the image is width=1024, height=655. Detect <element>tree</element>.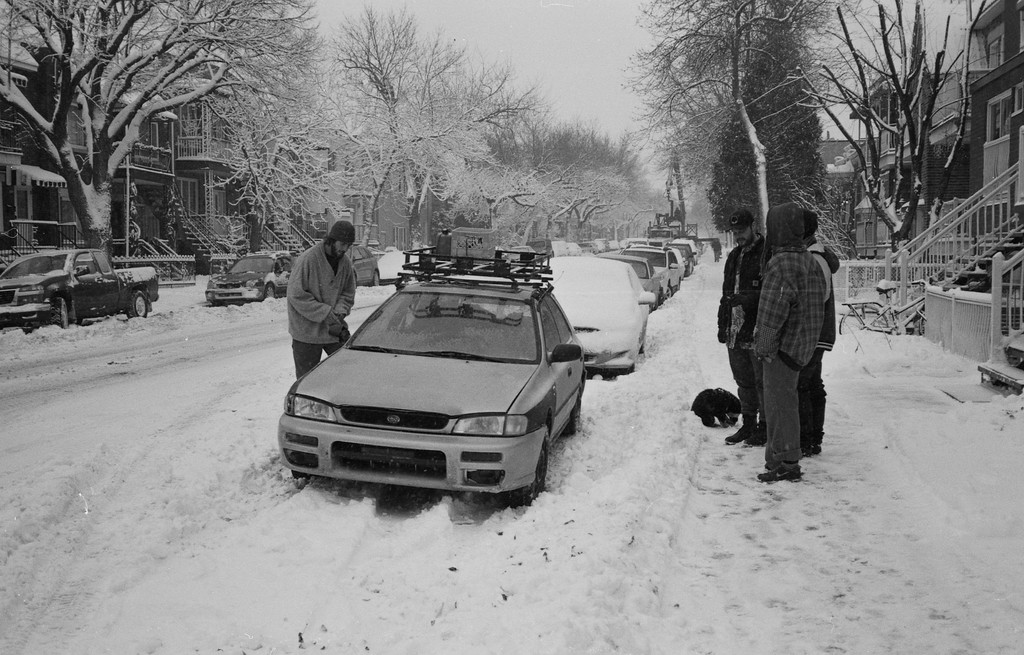
Detection: 0, 0, 314, 275.
